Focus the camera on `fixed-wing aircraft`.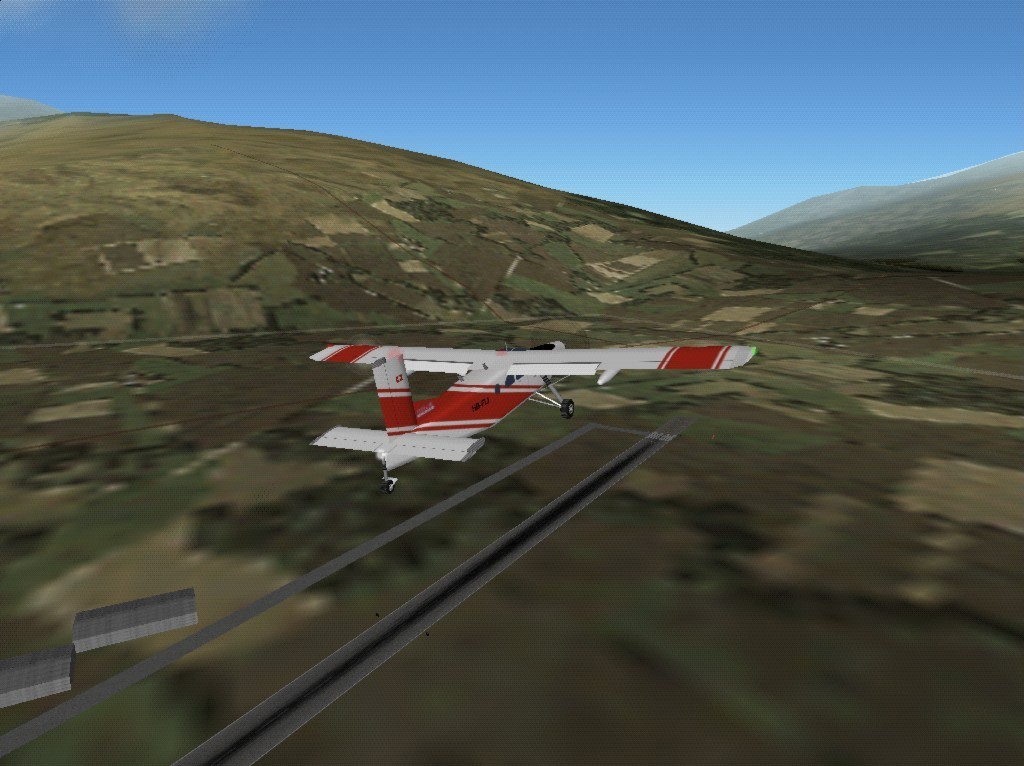
Focus region: 310 336 755 491.
